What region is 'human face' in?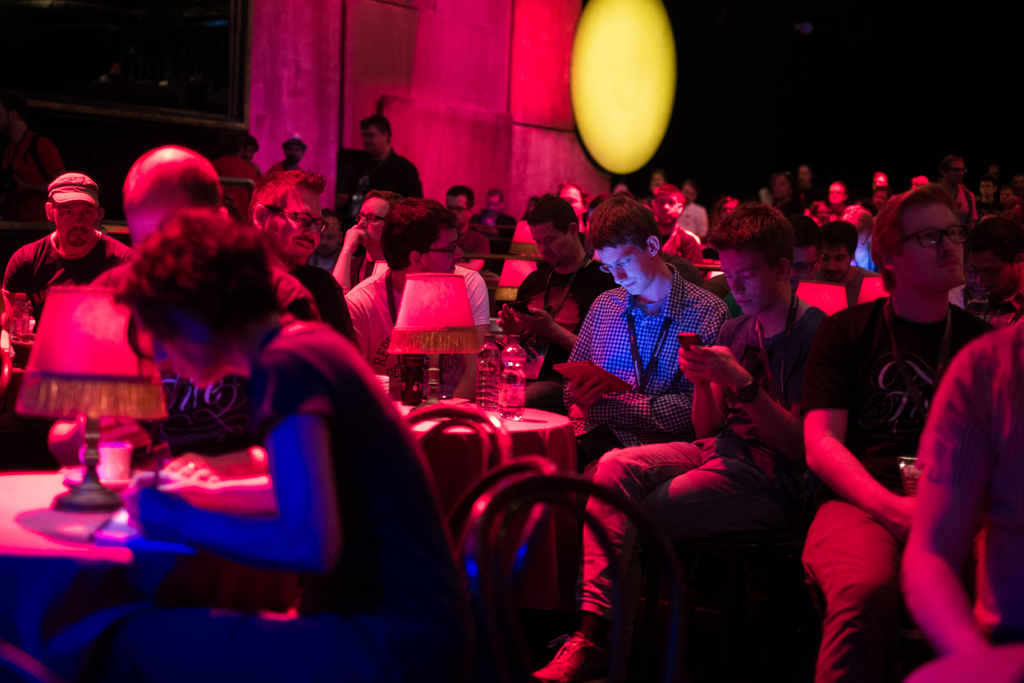
box(125, 202, 182, 249).
